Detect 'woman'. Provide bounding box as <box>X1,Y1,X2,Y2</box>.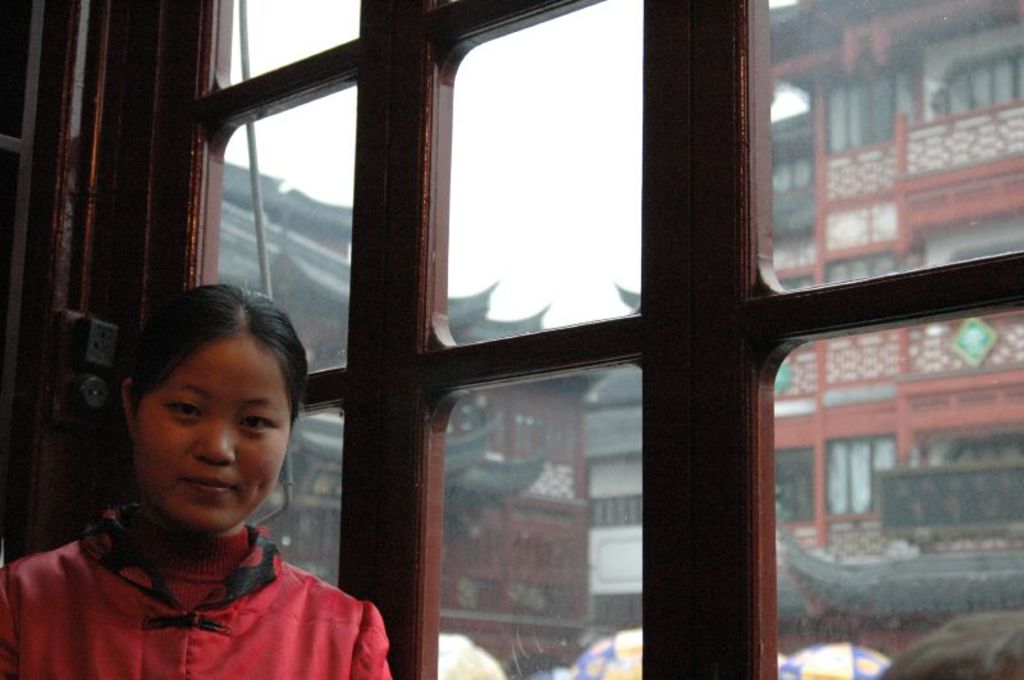
<box>28,286,387,674</box>.
